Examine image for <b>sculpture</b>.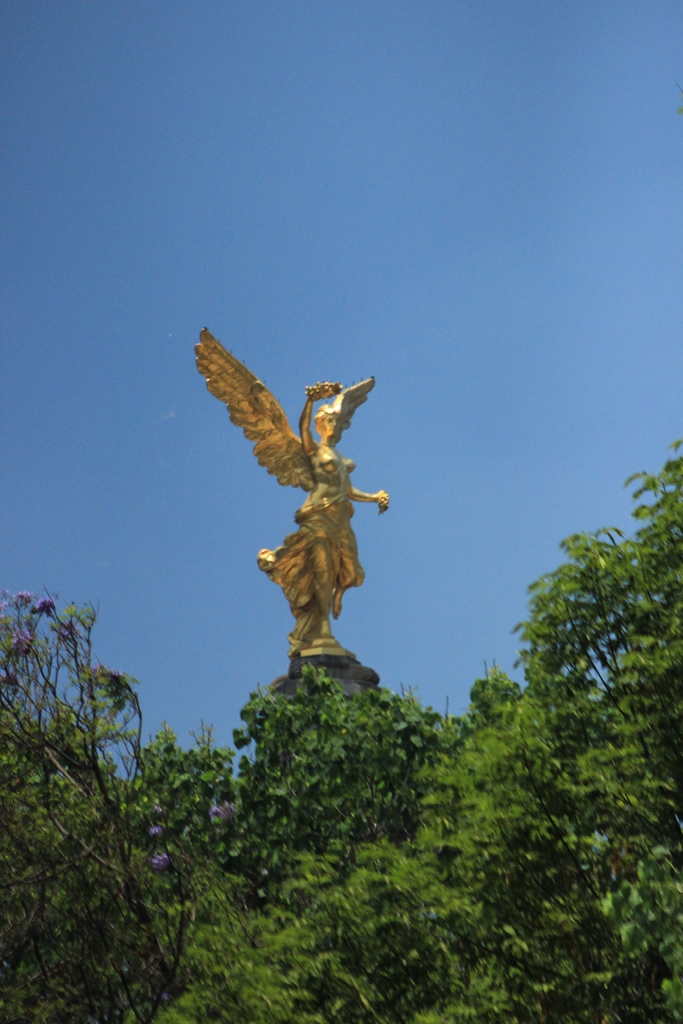
Examination result: BBox(175, 318, 417, 710).
